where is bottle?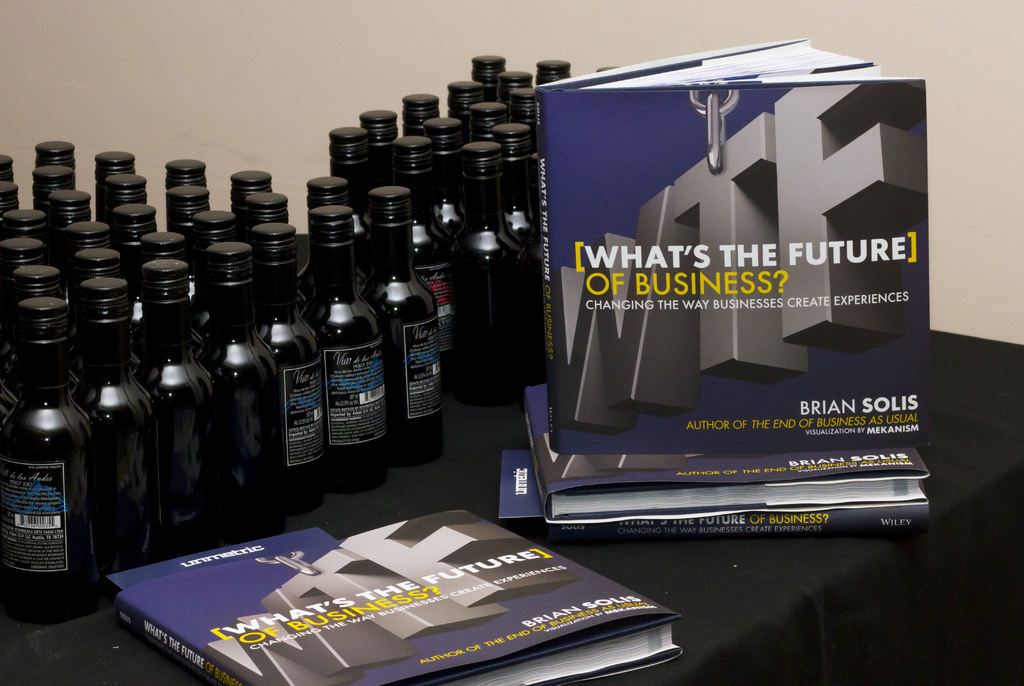
x1=112 y1=202 x2=159 y2=248.
